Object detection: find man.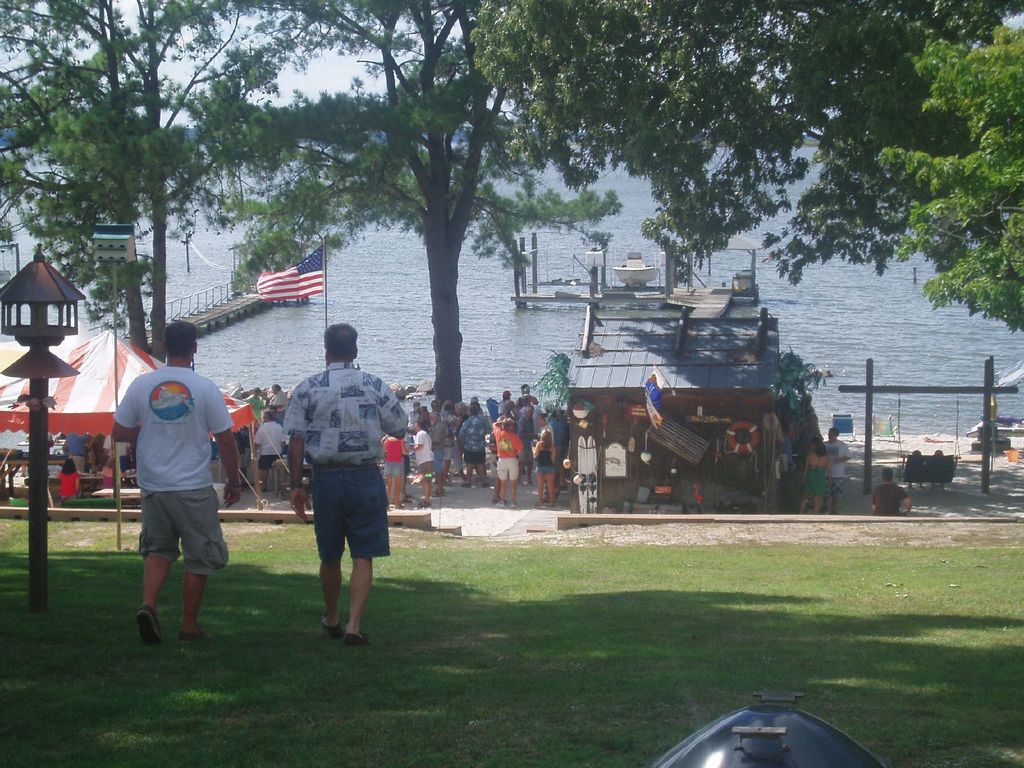
bbox=(494, 391, 511, 417).
